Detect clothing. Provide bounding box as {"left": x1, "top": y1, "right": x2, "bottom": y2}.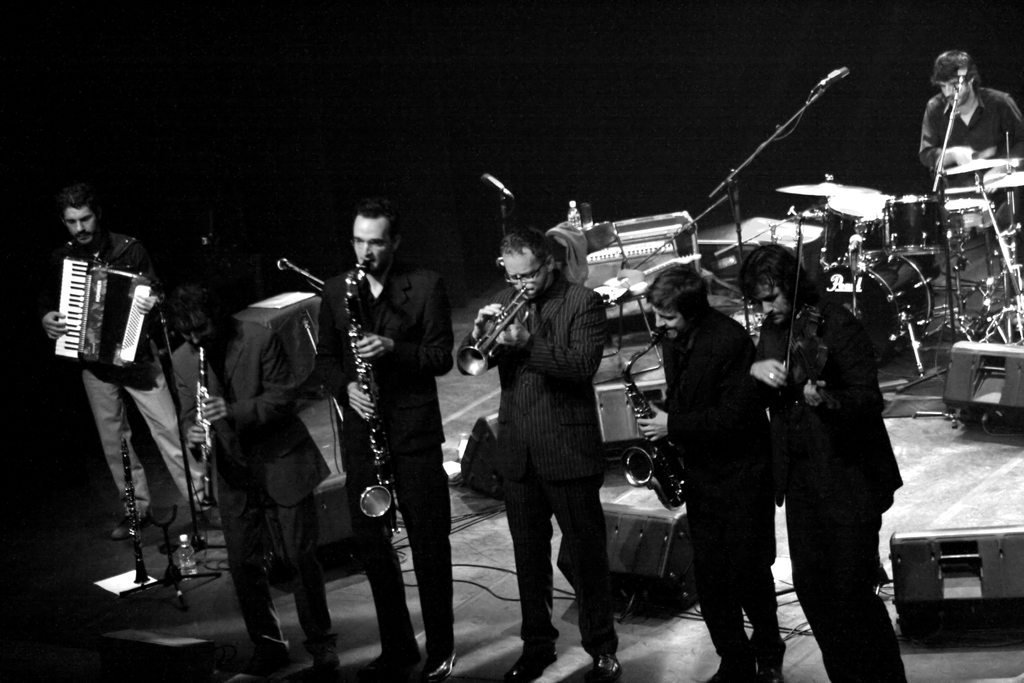
{"left": 461, "top": 277, "right": 611, "bottom": 664}.
